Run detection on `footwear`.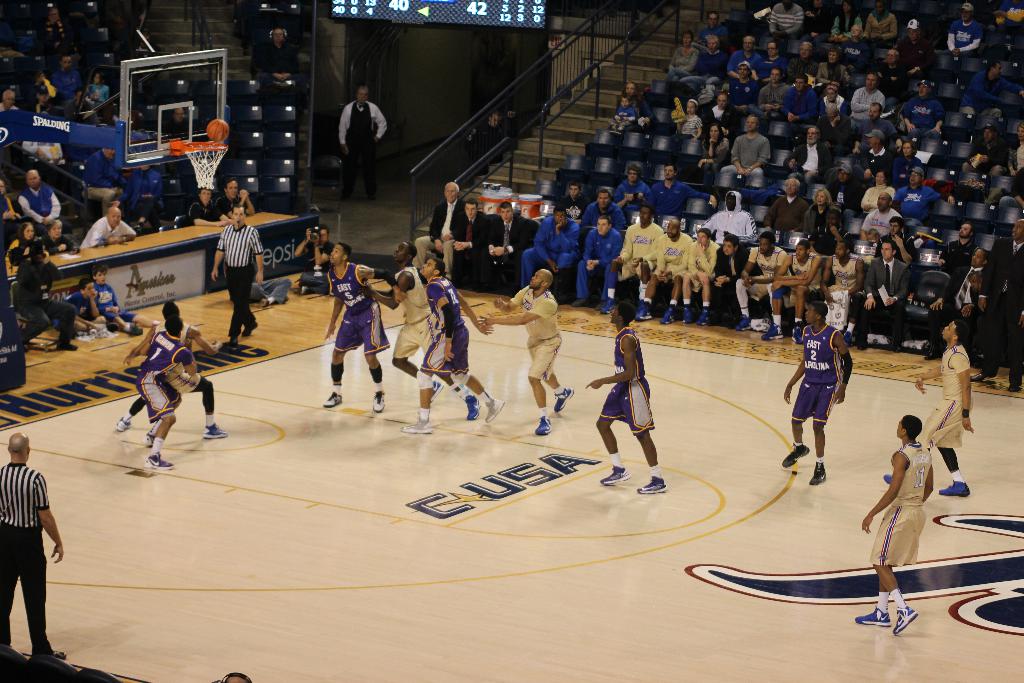
Result: (968,372,987,382).
